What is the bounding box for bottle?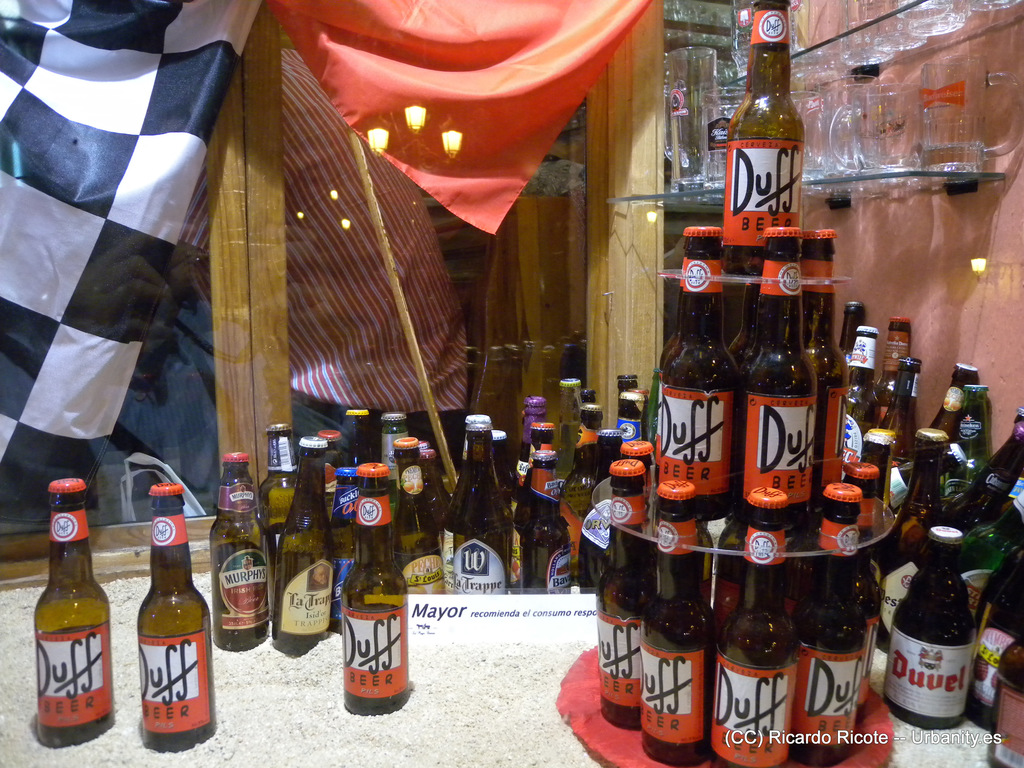
select_region(332, 467, 360, 636).
